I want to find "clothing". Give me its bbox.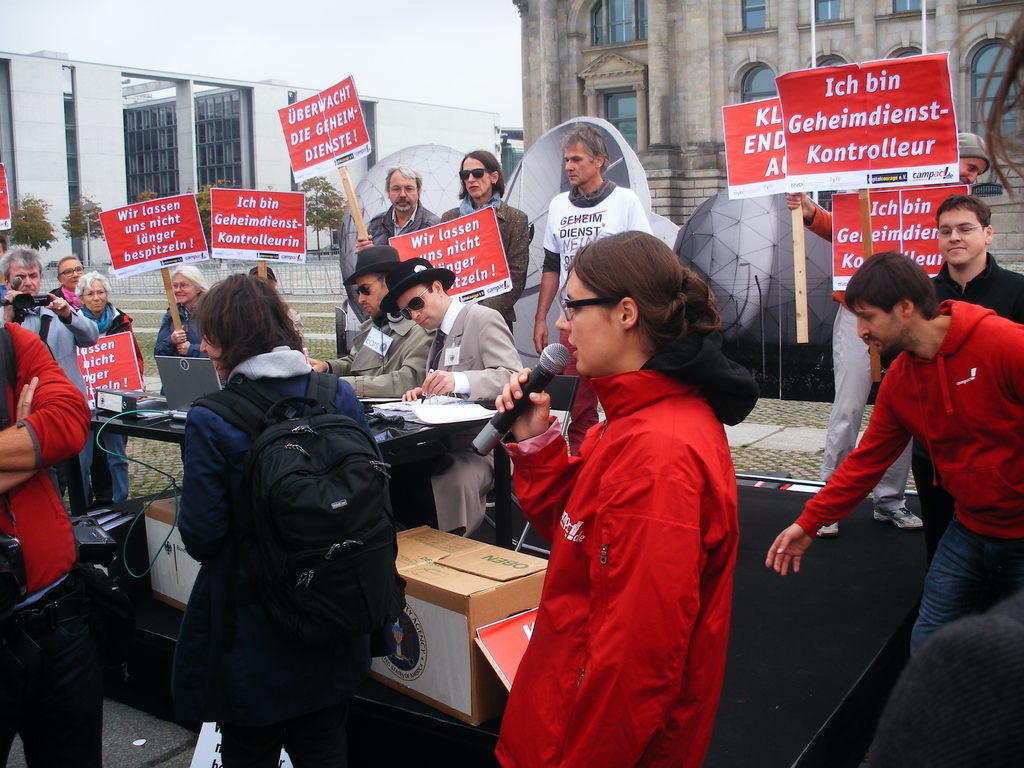
bbox=[362, 200, 445, 253].
